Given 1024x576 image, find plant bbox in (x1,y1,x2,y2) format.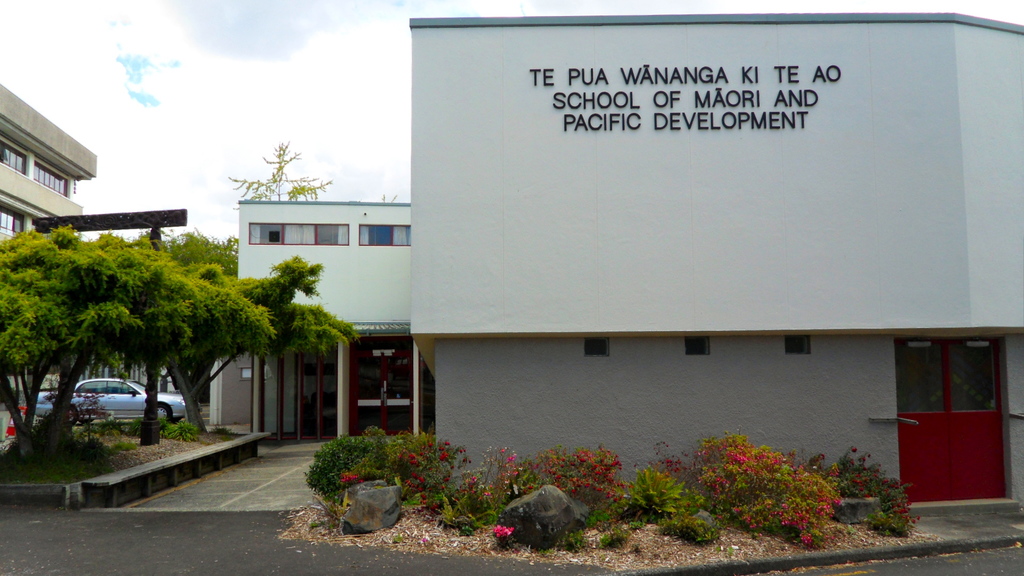
(586,504,619,527).
